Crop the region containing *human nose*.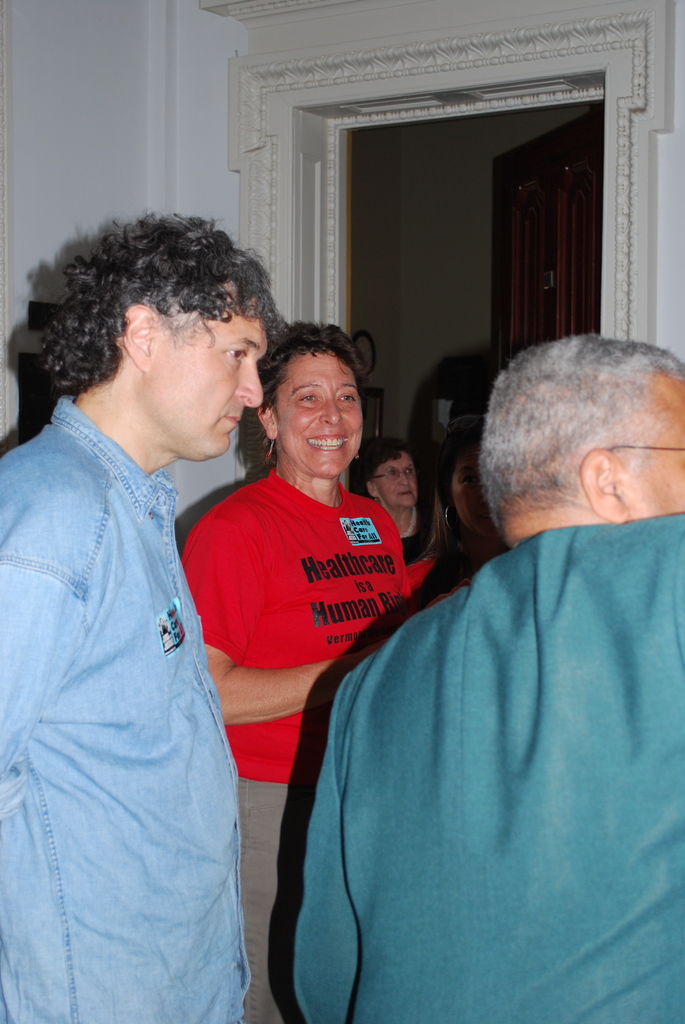
Crop region: box=[320, 397, 342, 424].
